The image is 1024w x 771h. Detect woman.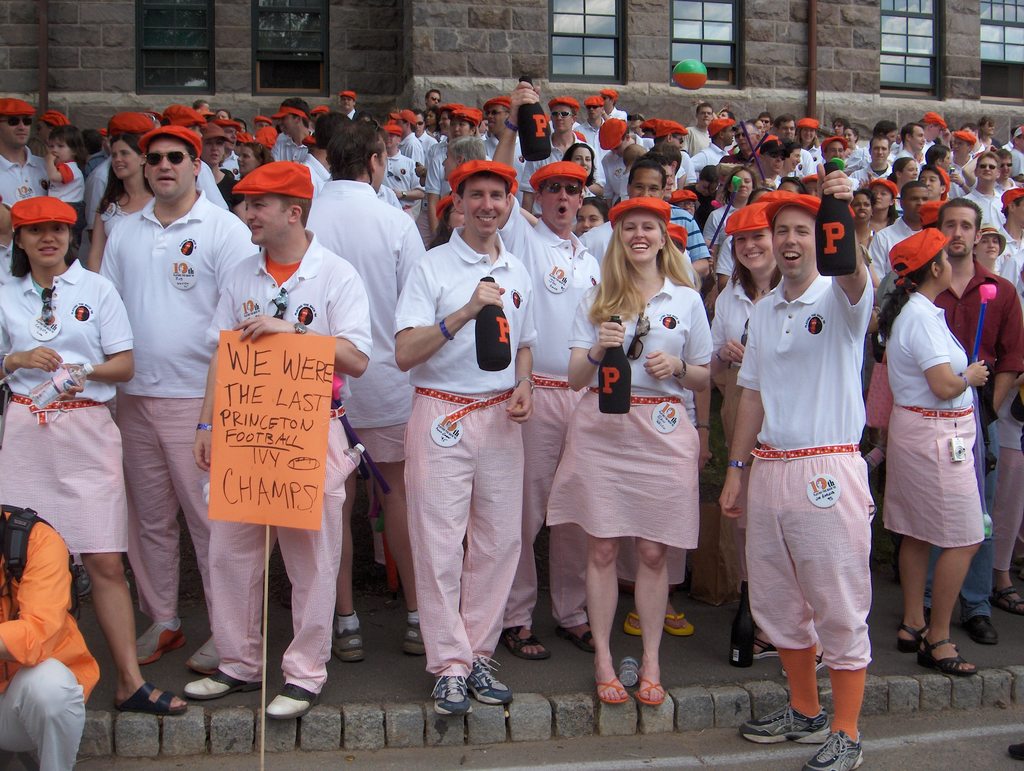
Detection: 88:136:163:273.
